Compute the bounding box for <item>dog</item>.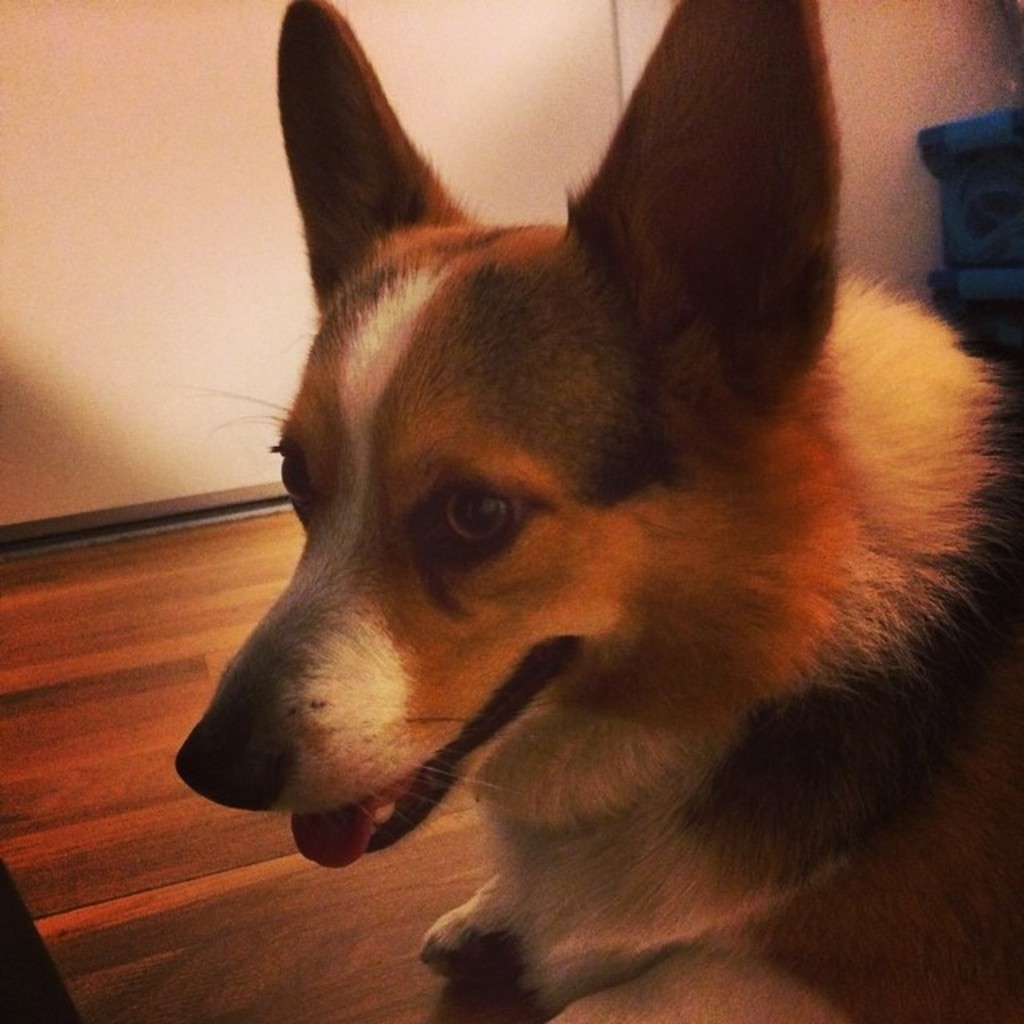
l=173, t=0, r=1022, b=1022.
